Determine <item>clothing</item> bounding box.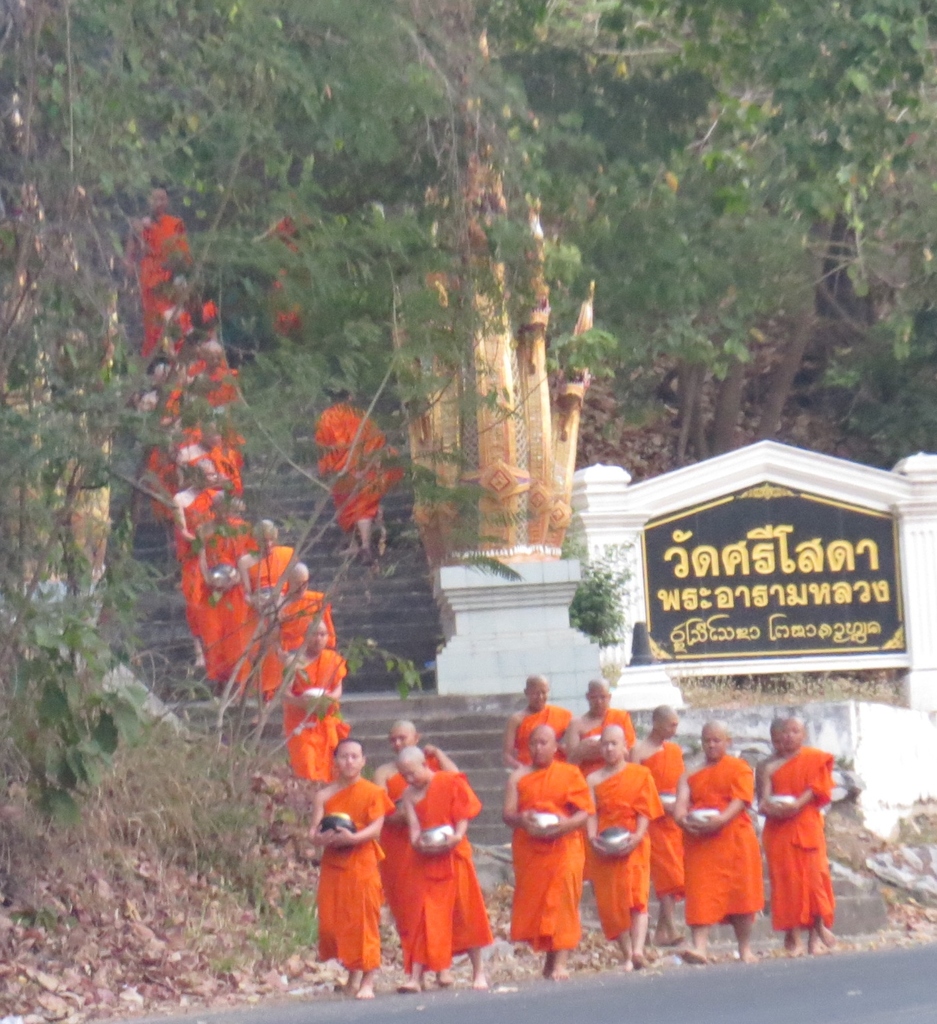
Determined: [left=389, top=761, right=489, bottom=964].
